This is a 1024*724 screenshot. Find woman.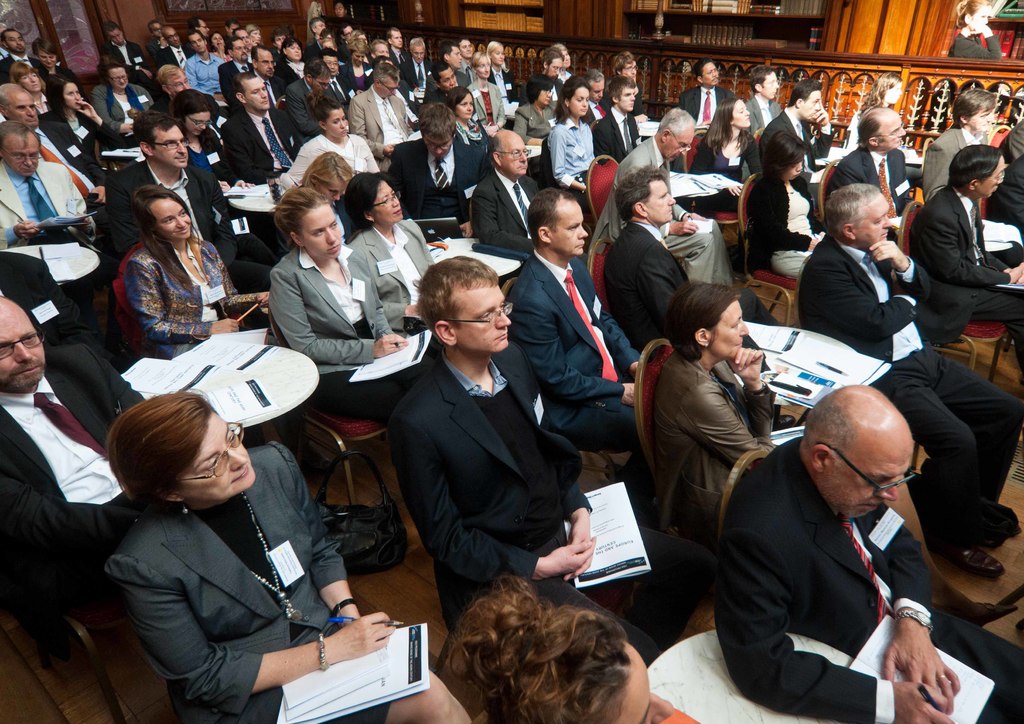
Bounding box: {"x1": 24, "y1": 40, "x2": 88, "y2": 89}.
